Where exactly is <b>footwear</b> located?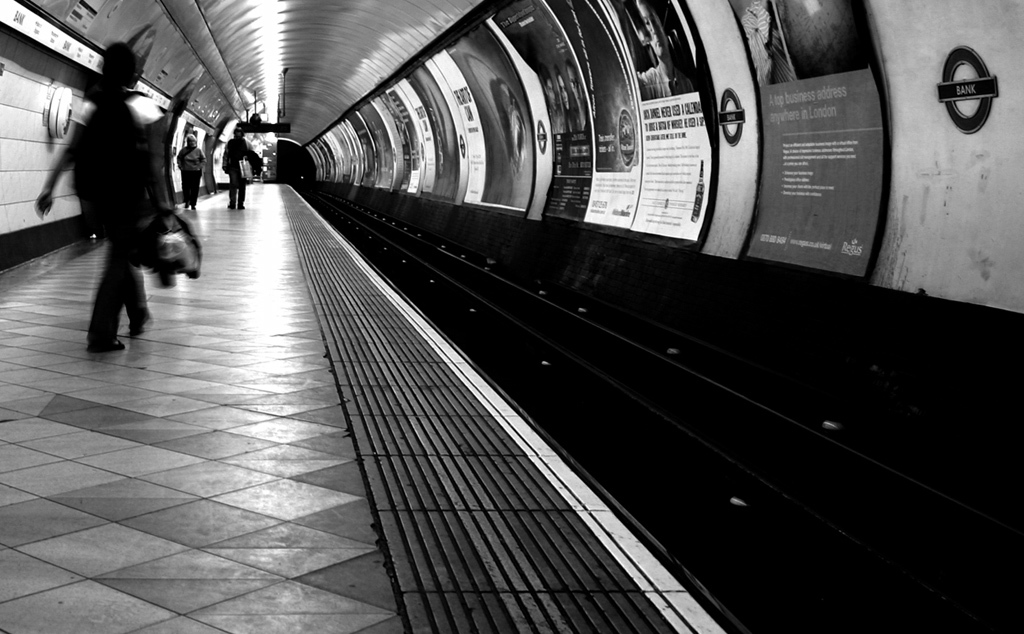
Its bounding box is bbox(85, 329, 134, 362).
